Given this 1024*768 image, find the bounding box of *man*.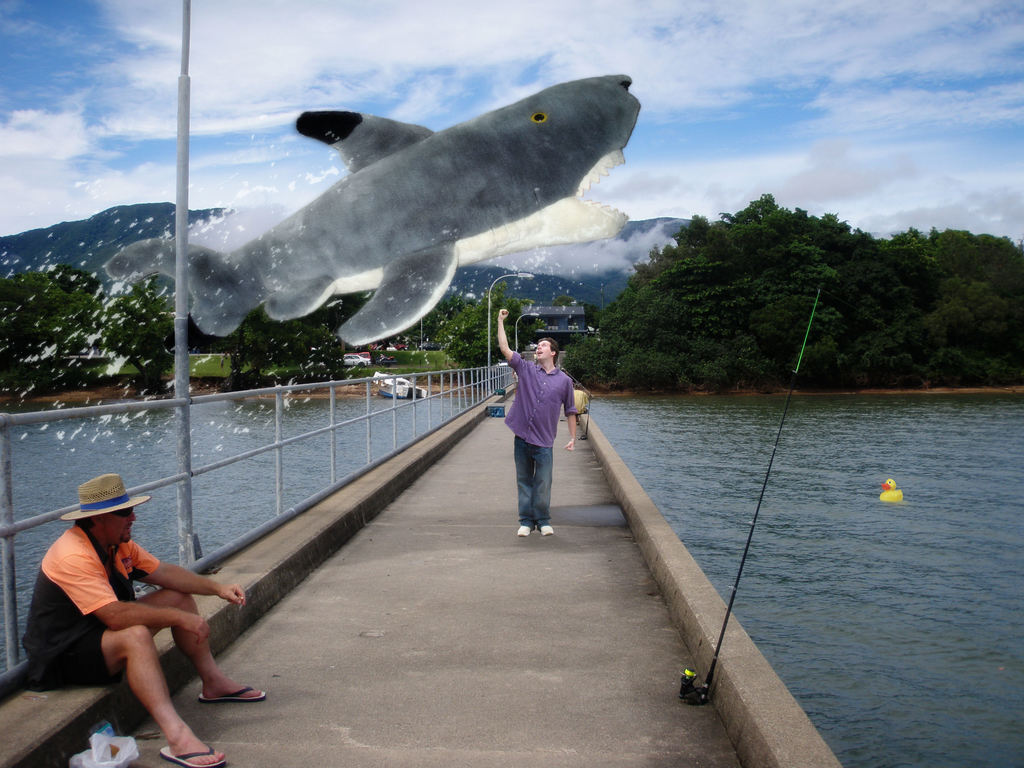
[left=23, top=490, right=245, bottom=739].
